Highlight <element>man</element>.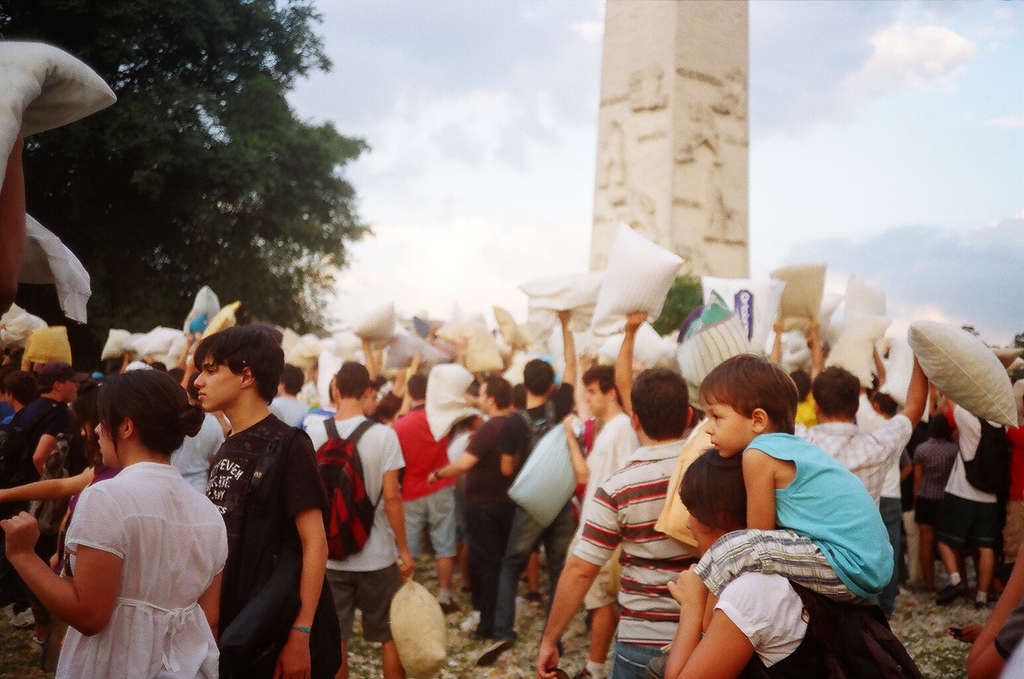
Highlighted region: x1=166 y1=324 x2=332 y2=678.
